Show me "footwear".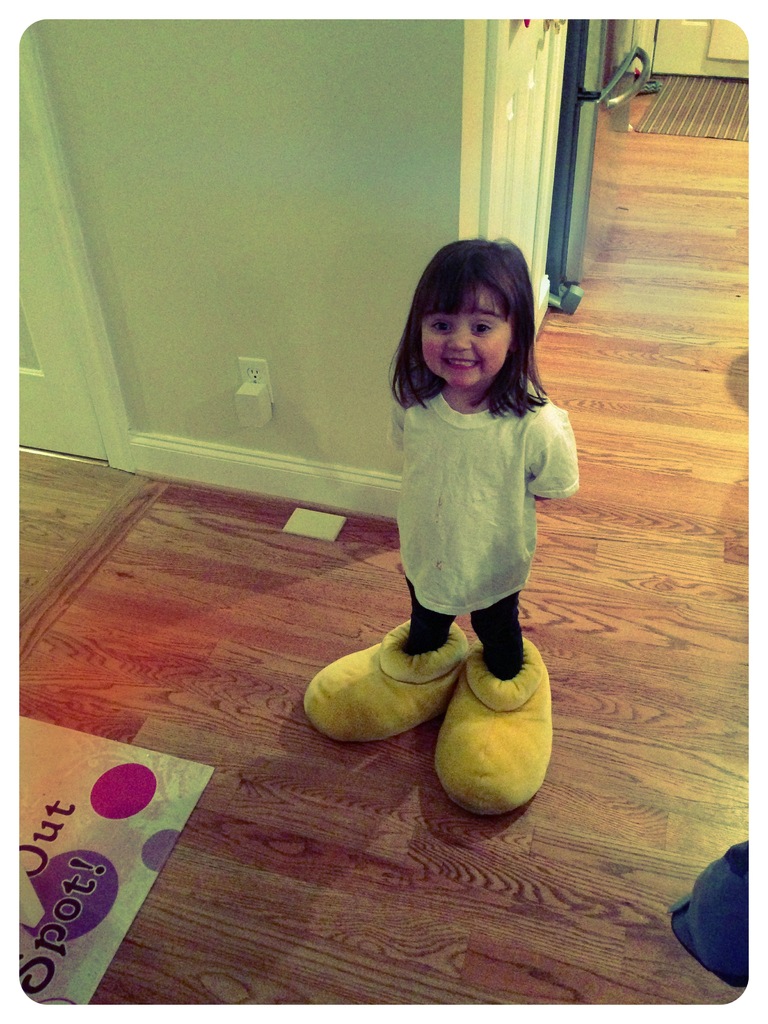
"footwear" is here: 433, 638, 556, 818.
